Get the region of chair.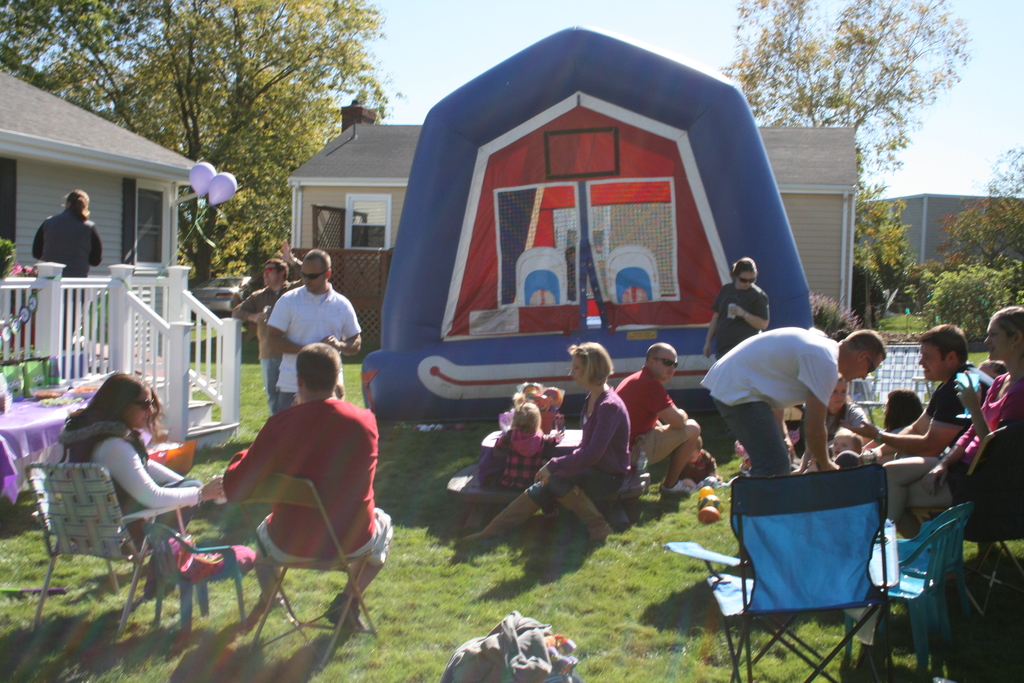
145,523,258,637.
